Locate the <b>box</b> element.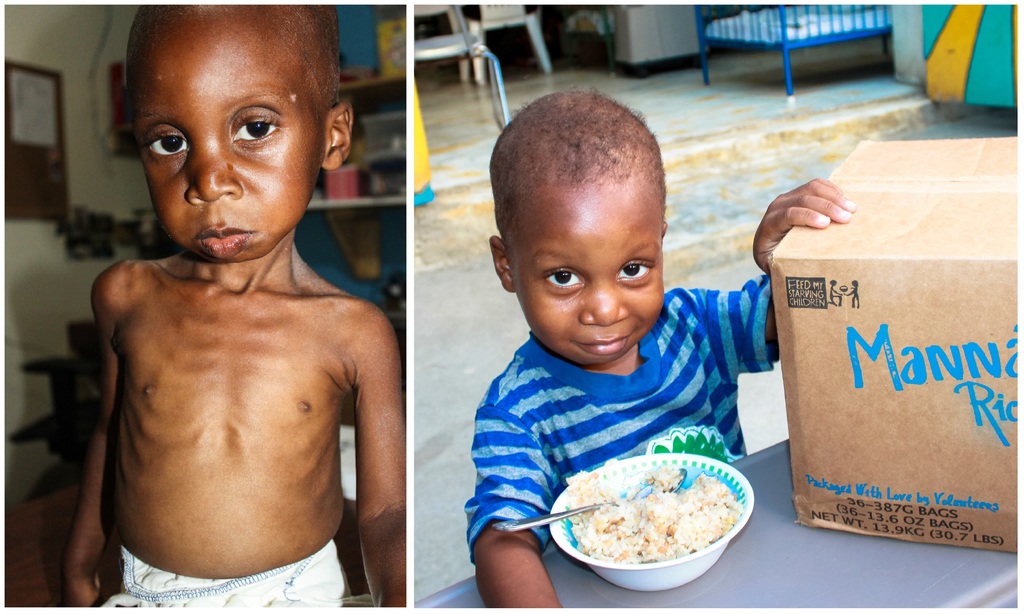
Element bbox: [x1=378, y1=17, x2=409, y2=78].
